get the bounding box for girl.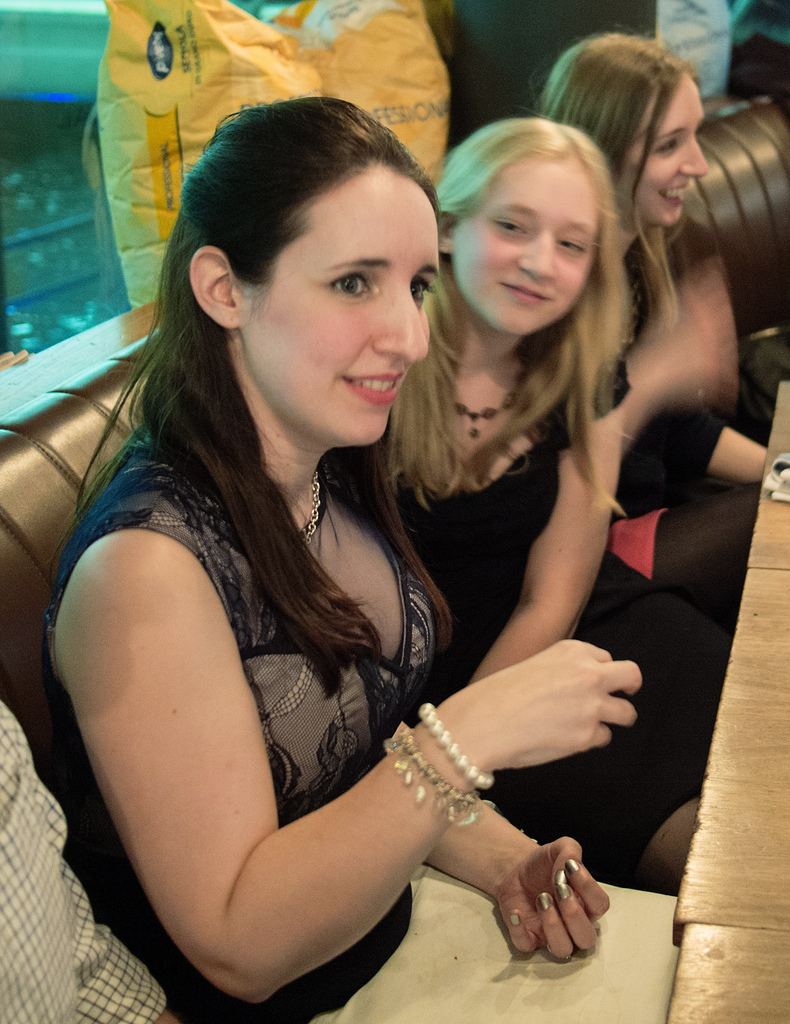
box(537, 31, 768, 582).
